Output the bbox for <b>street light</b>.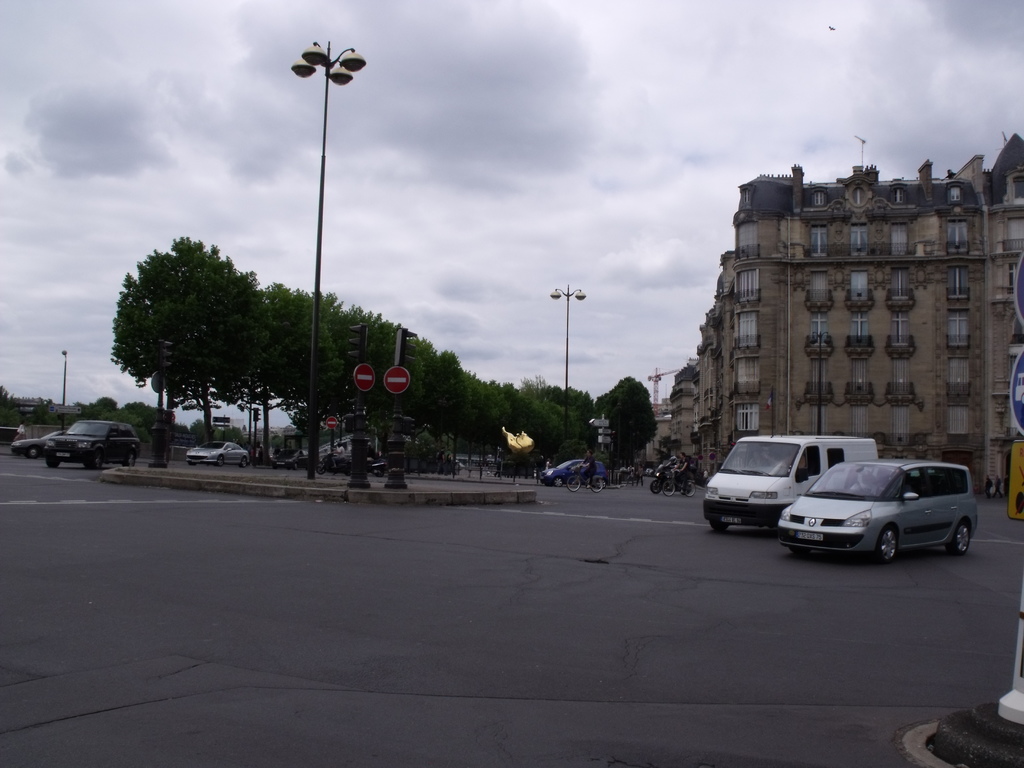
BBox(292, 36, 367, 477).
